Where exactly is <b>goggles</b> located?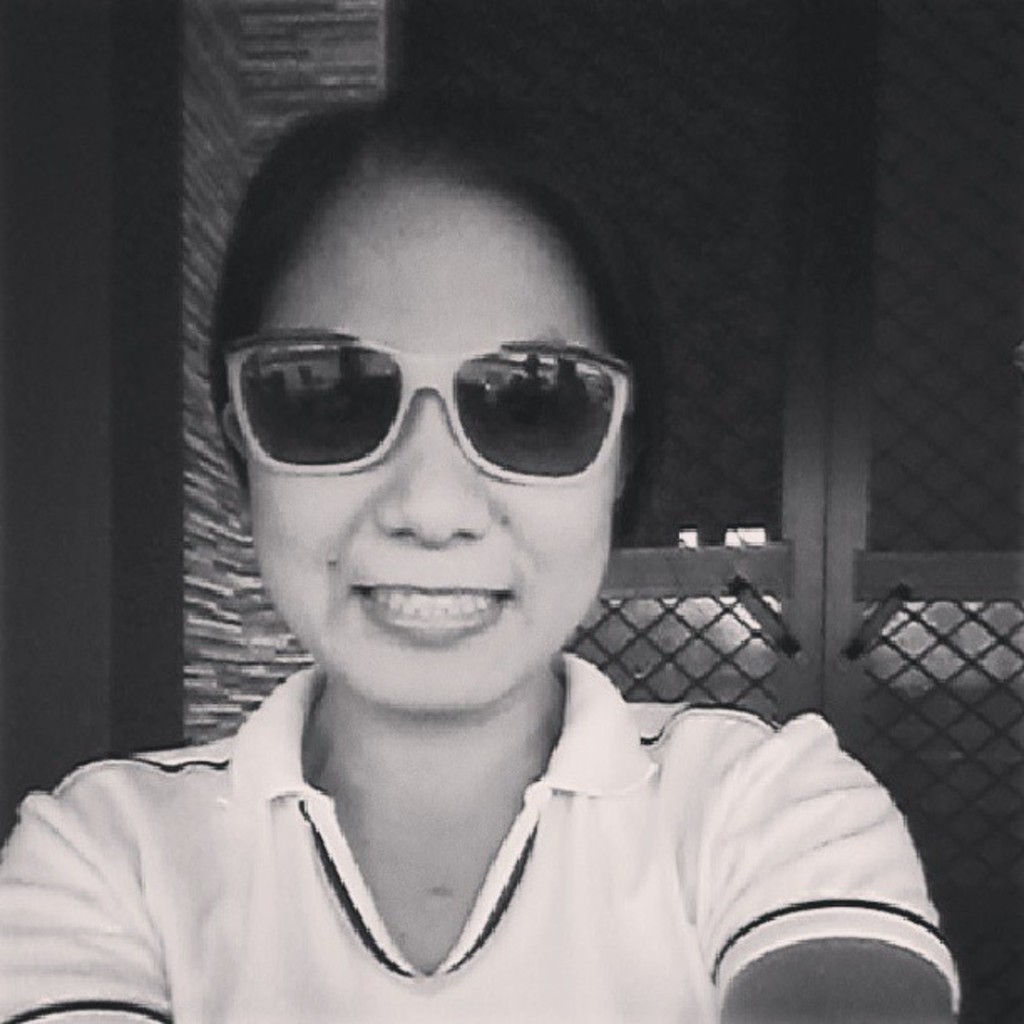
Its bounding box is left=219, top=313, right=643, bottom=492.
